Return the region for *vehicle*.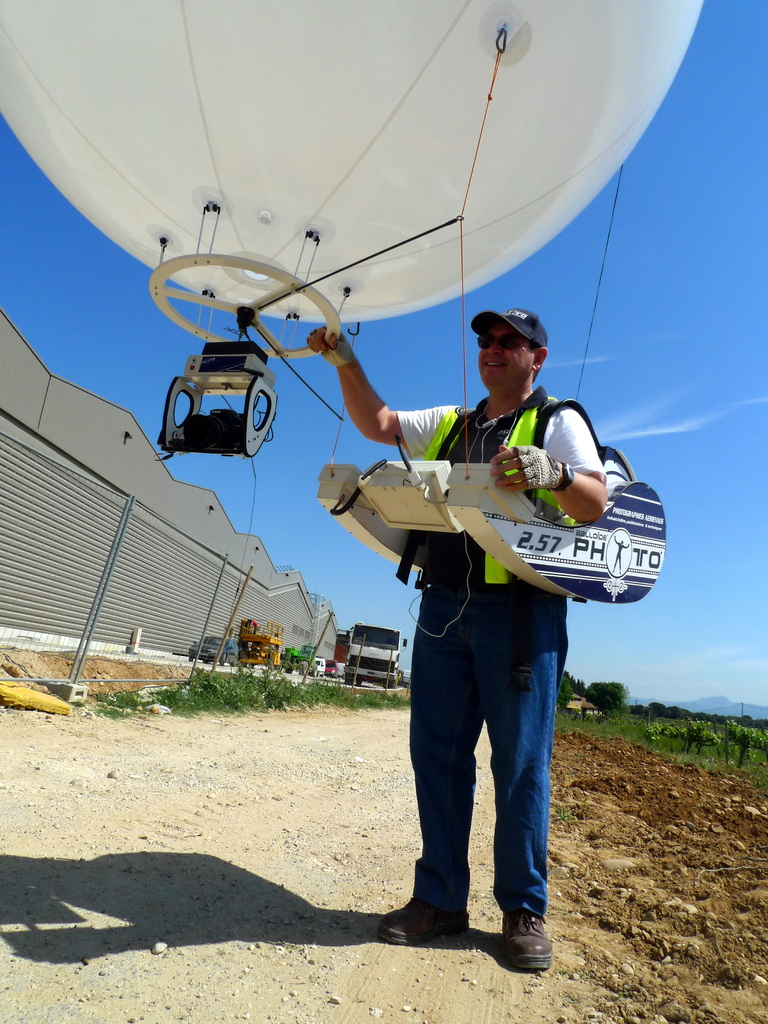
(243, 617, 284, 662).
